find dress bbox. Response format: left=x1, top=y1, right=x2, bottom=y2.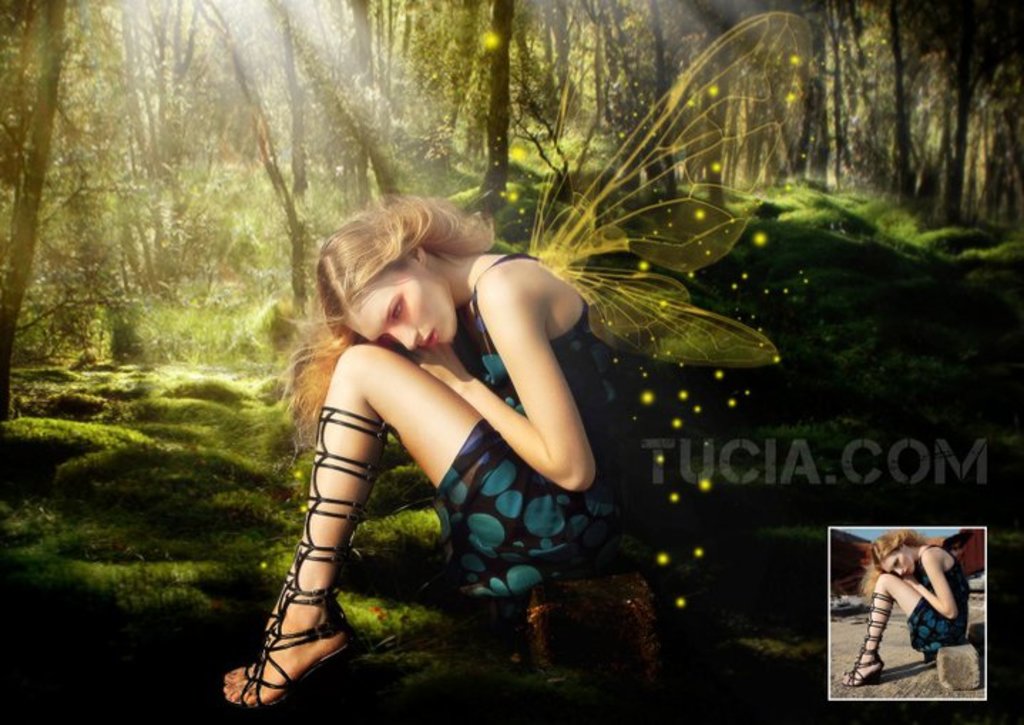
left=906, top=546, right=973, bottom=654.
